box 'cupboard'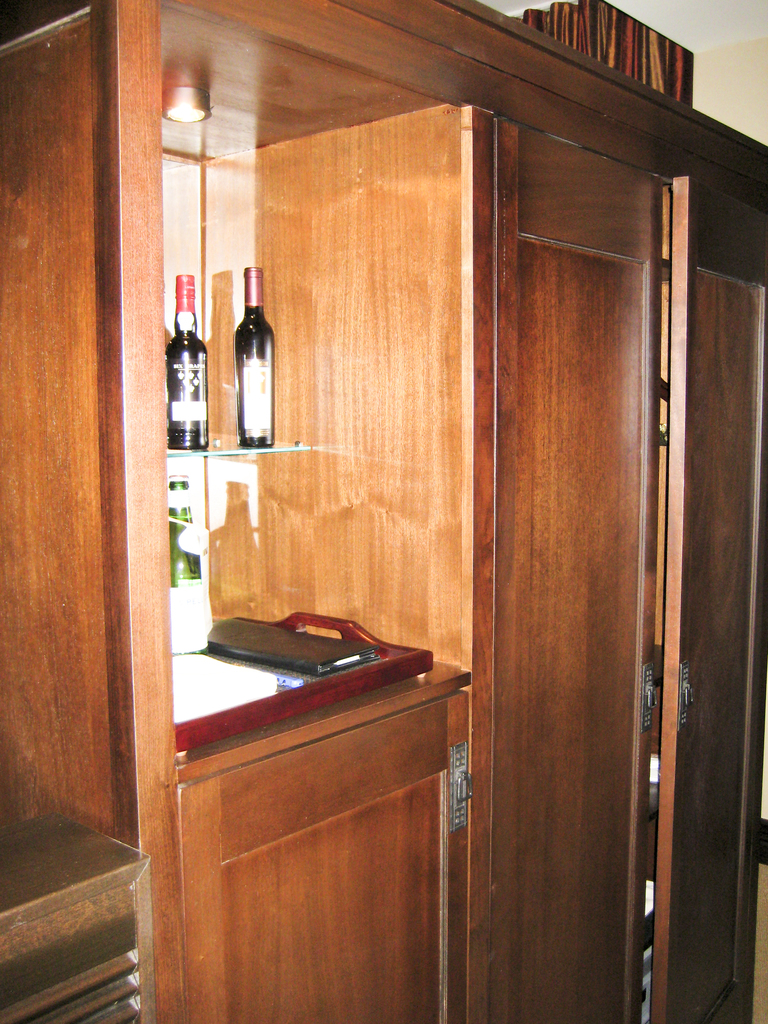
bbox=[0, 0, 767, 1023]
